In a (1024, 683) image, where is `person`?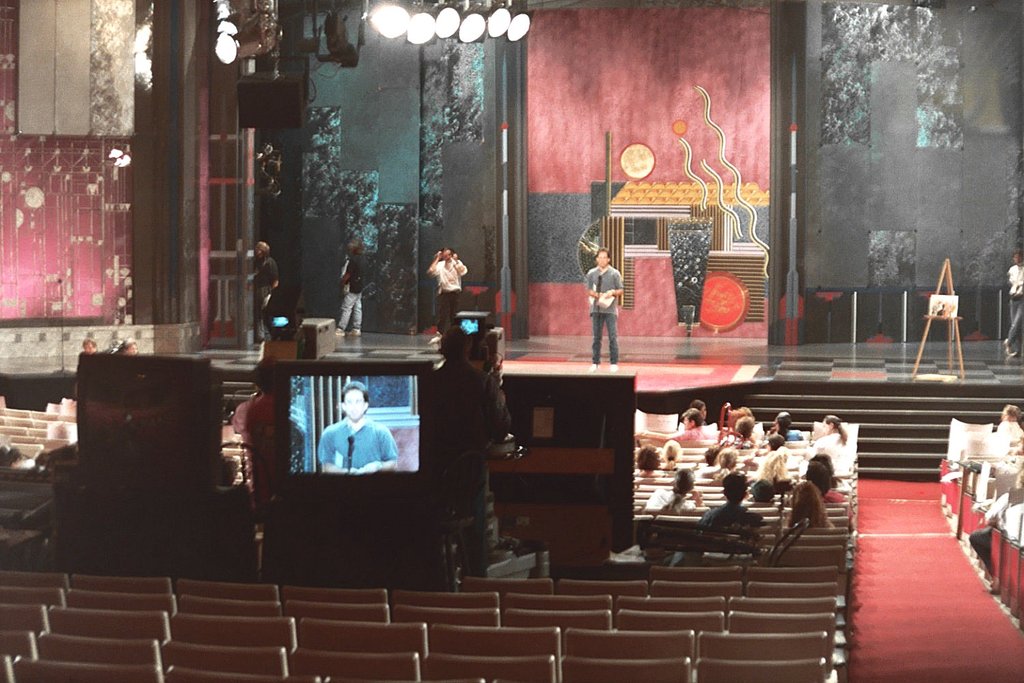
662,441,683,471.
